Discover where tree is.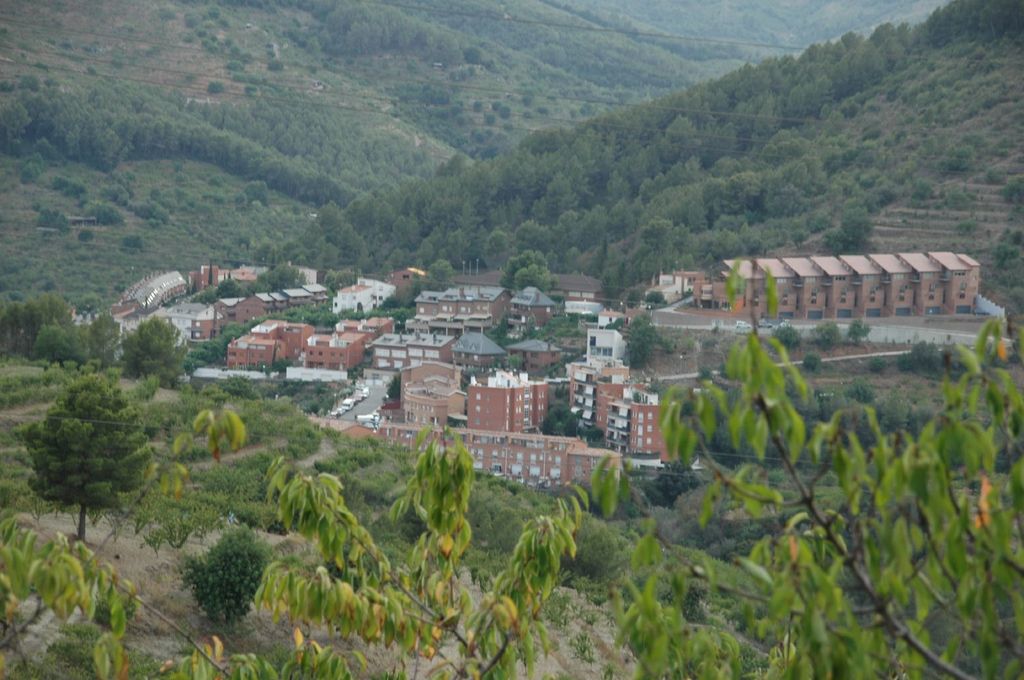
Discovered at [624,315,673,368].
